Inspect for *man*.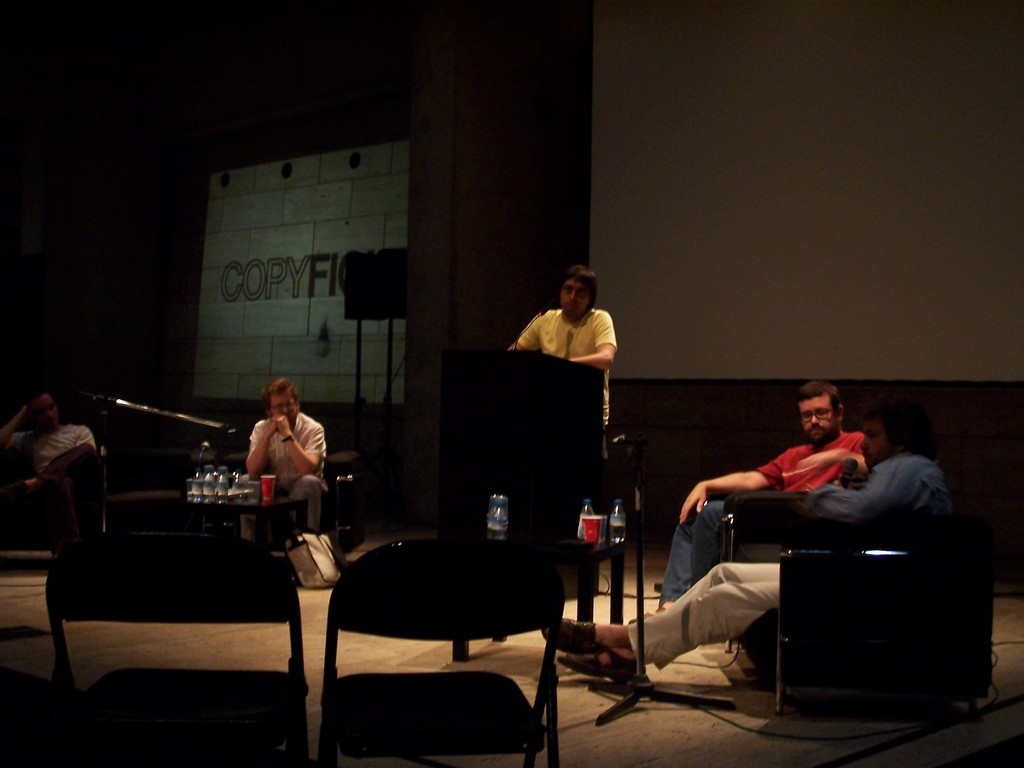
Inspection: left=0, top=392, right=93, bottom=484.
